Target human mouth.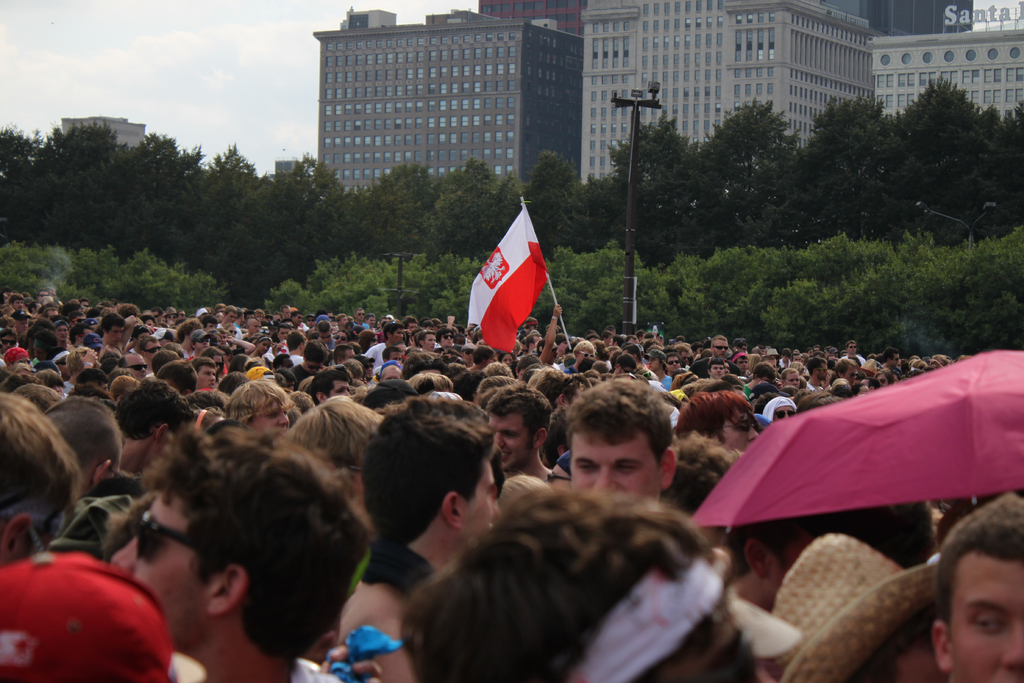
Target region: left=207, top=381, right=215, bottom=388.
